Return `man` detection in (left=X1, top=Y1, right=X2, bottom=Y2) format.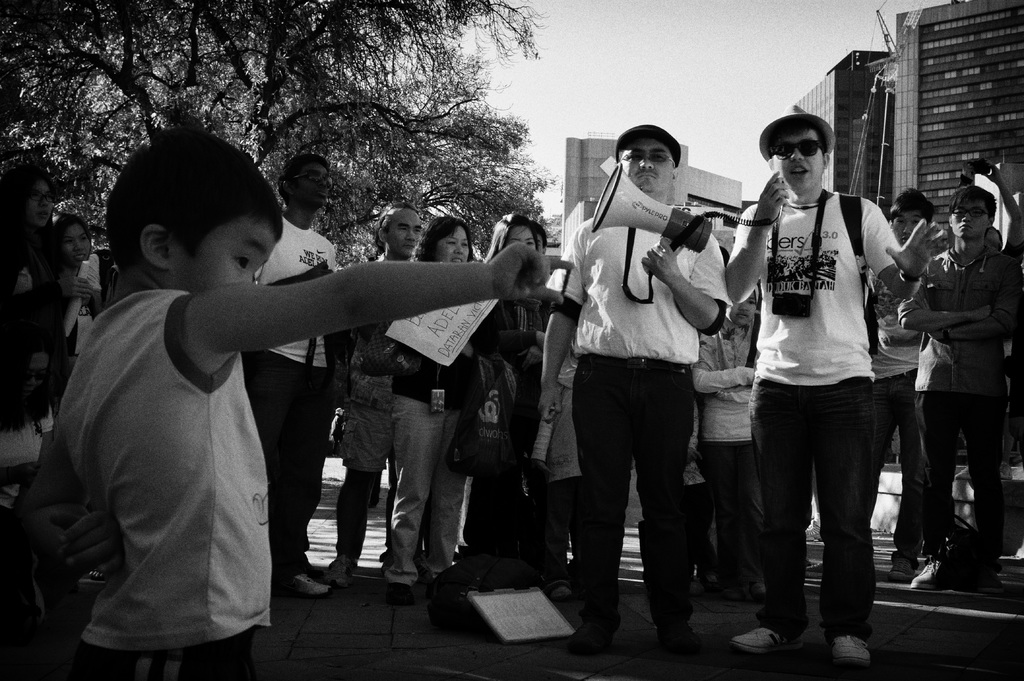
(left=718, top=104, right=956, bottom=666).
